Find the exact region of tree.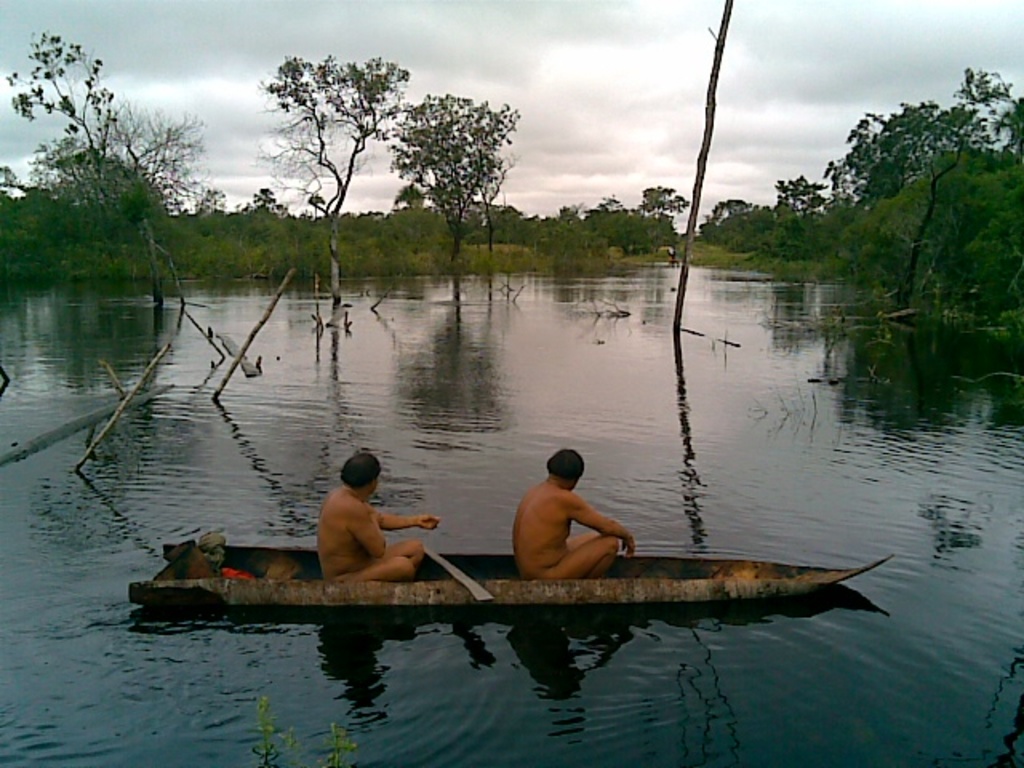
Exact region: detection(258, 54, 406, 294).
